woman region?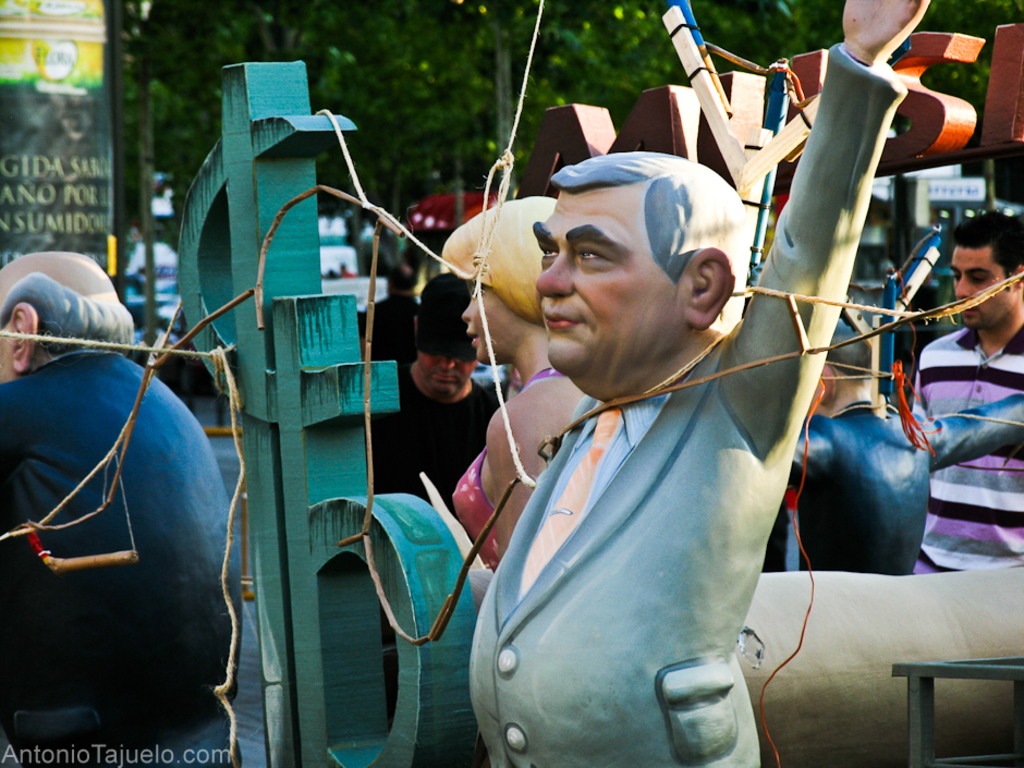
Rect(430, 187, 592, 558)
